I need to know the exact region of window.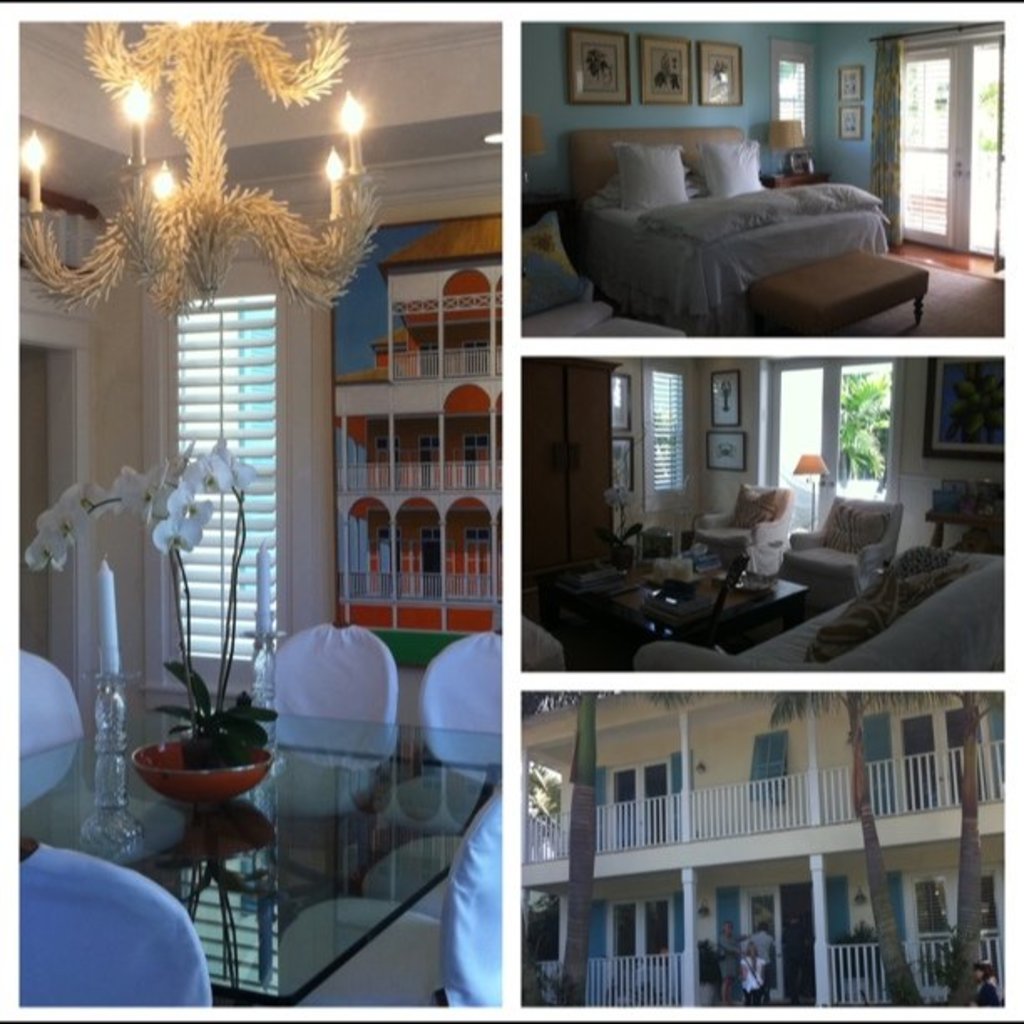
Region: (x1=648, y1=370, x2=689, y2=492).
